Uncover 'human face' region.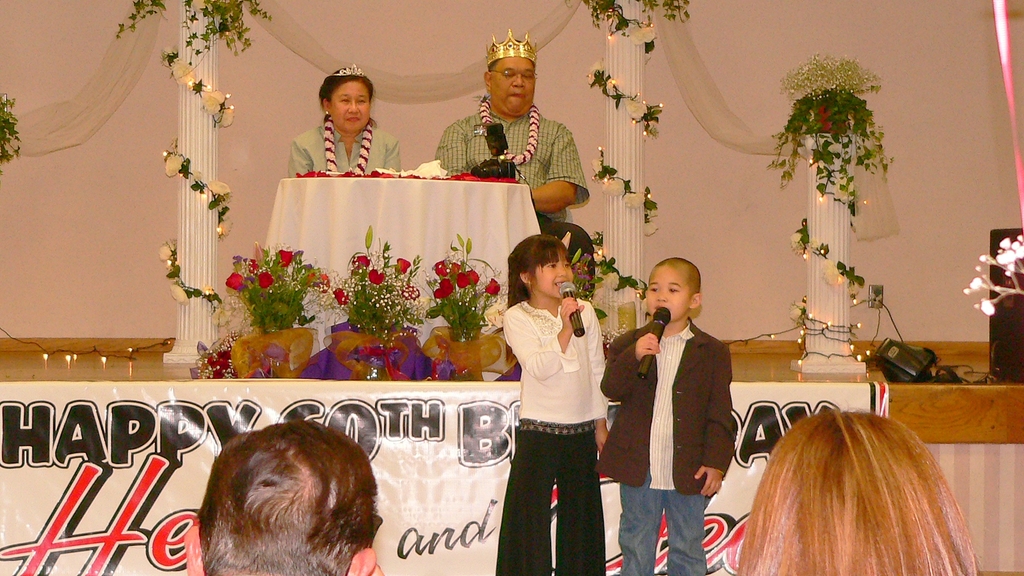
Uncovered: rect(329, 77, 375, 141).
